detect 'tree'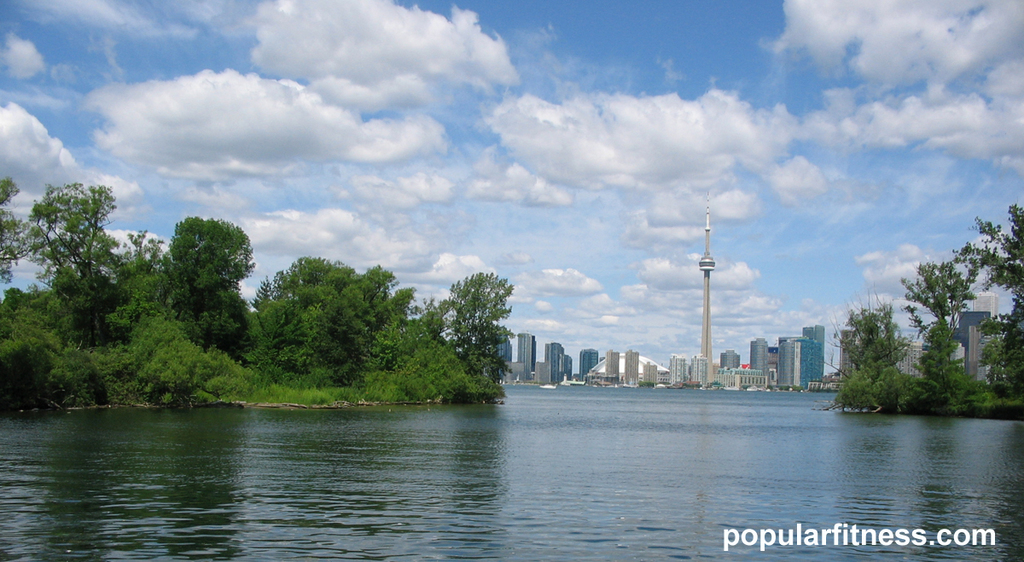
BBox(894, 254, 980, 399)
